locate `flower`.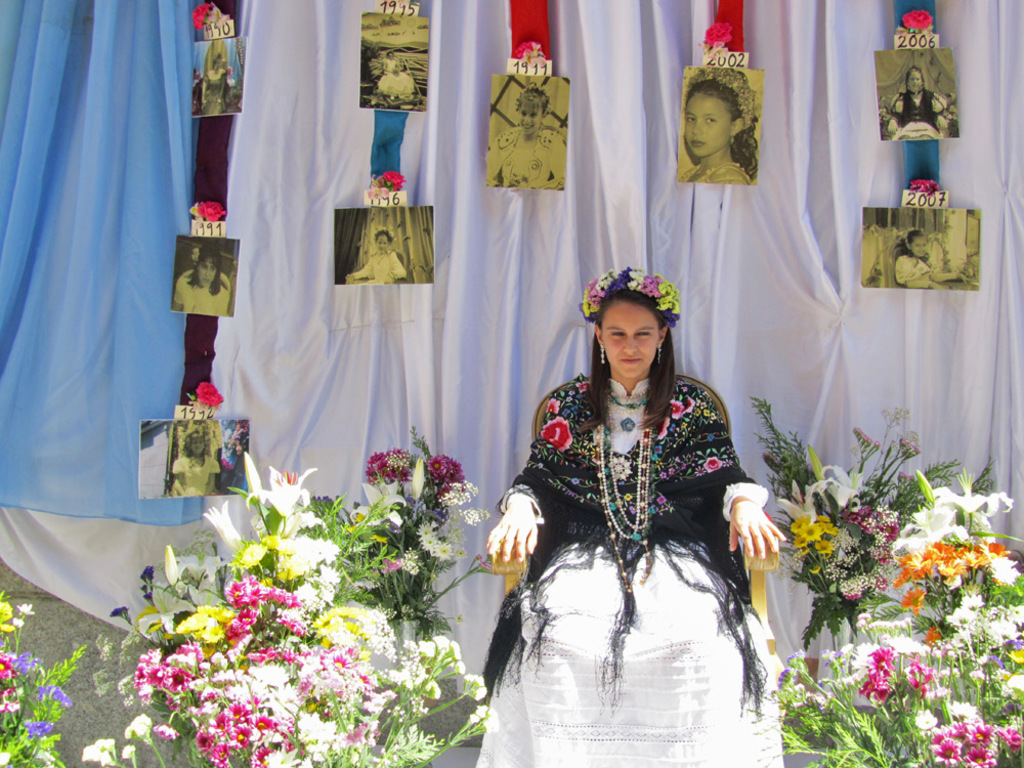
Bounding box: [left=901, top=9, right=937, bottom=30].
